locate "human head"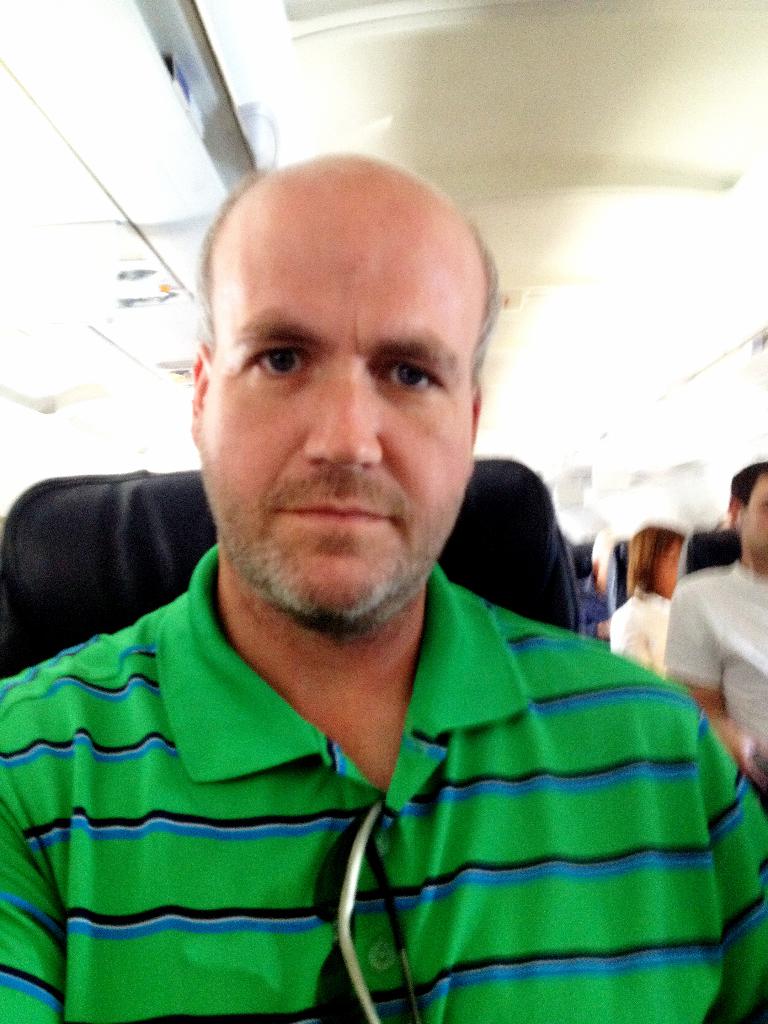
{"left": 182, "top": 144, "right": 508, "bottom": 586}
